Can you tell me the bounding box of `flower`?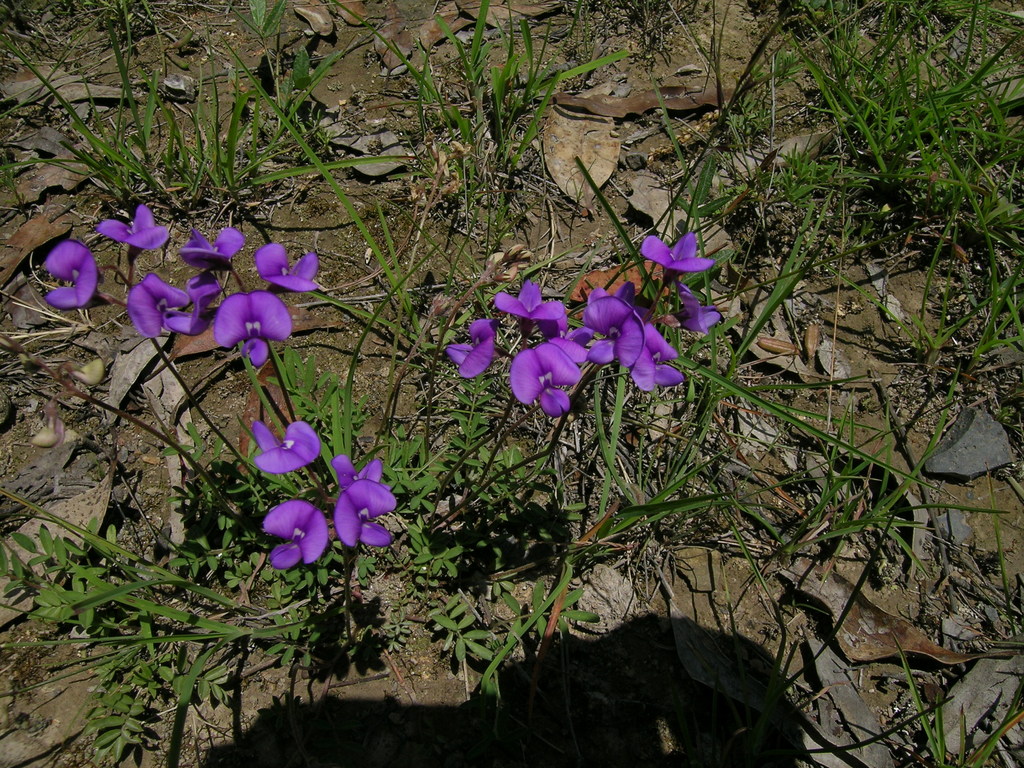
<box>329,454,381,491</box>.
